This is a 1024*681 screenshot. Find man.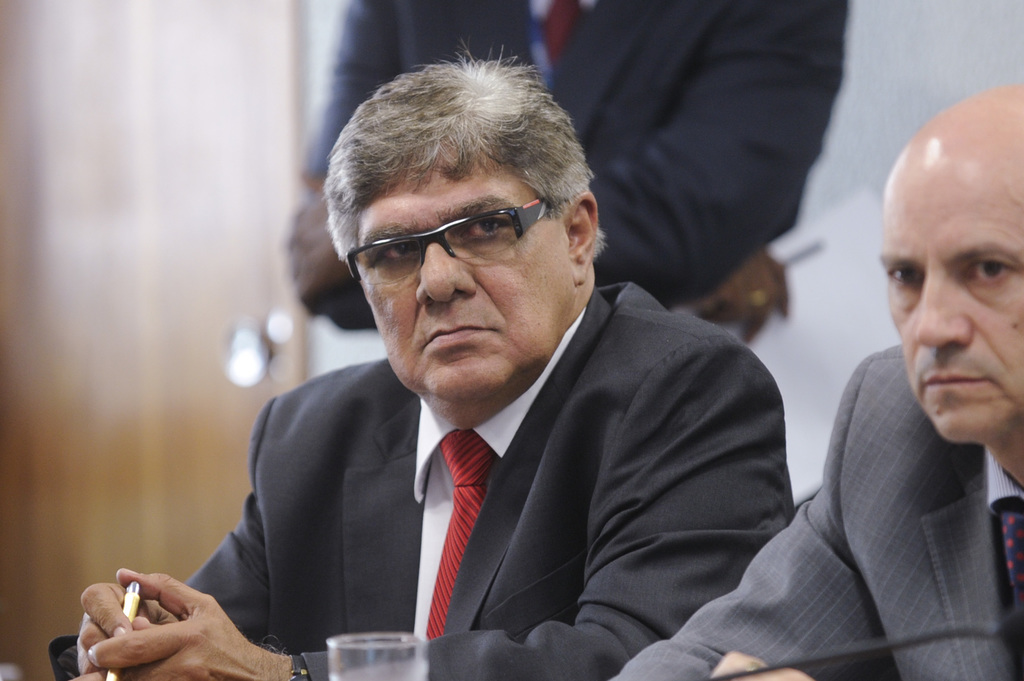
Bounding box: bbox=[604, 84, 1023, 680].
